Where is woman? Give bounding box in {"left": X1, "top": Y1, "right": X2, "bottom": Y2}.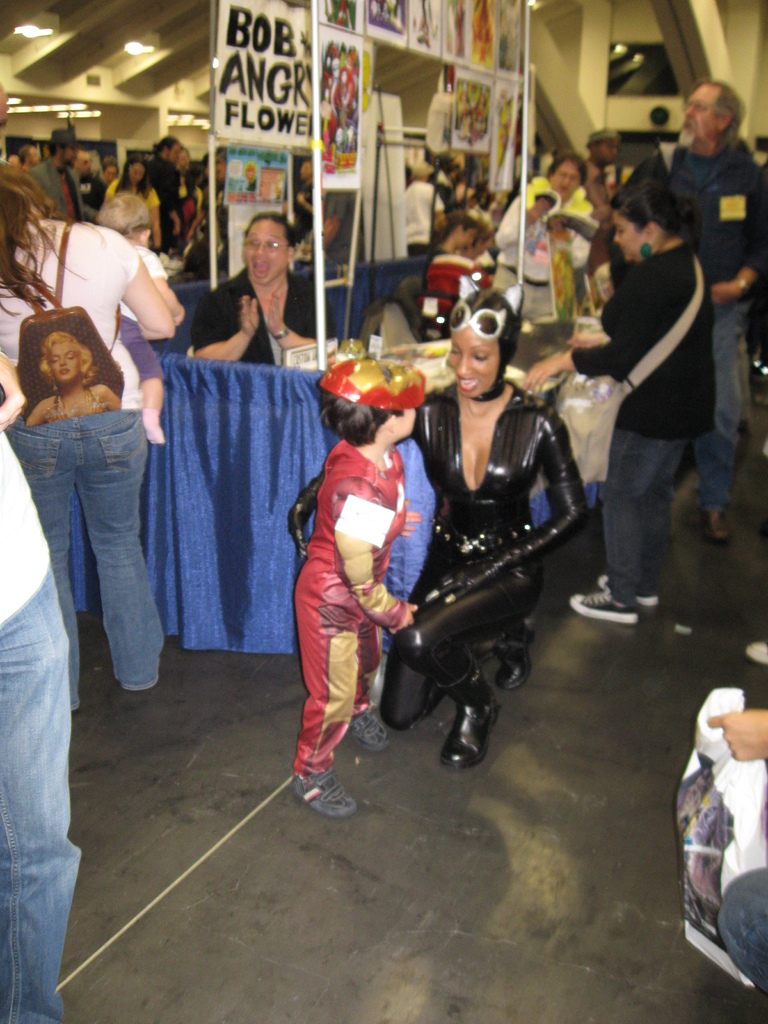
{"left": 529, "top": 178, "right": 720, "bottom": 627}.
